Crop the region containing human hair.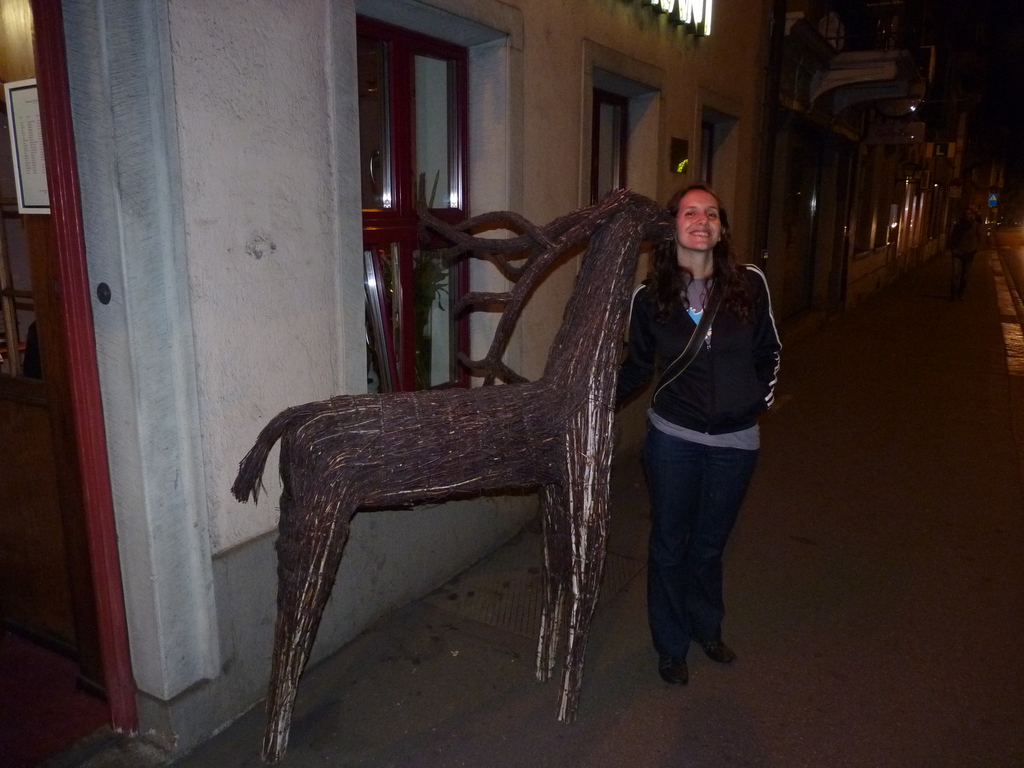
Crop region: <bbox>653, 184, 729, 290</bbox>.
